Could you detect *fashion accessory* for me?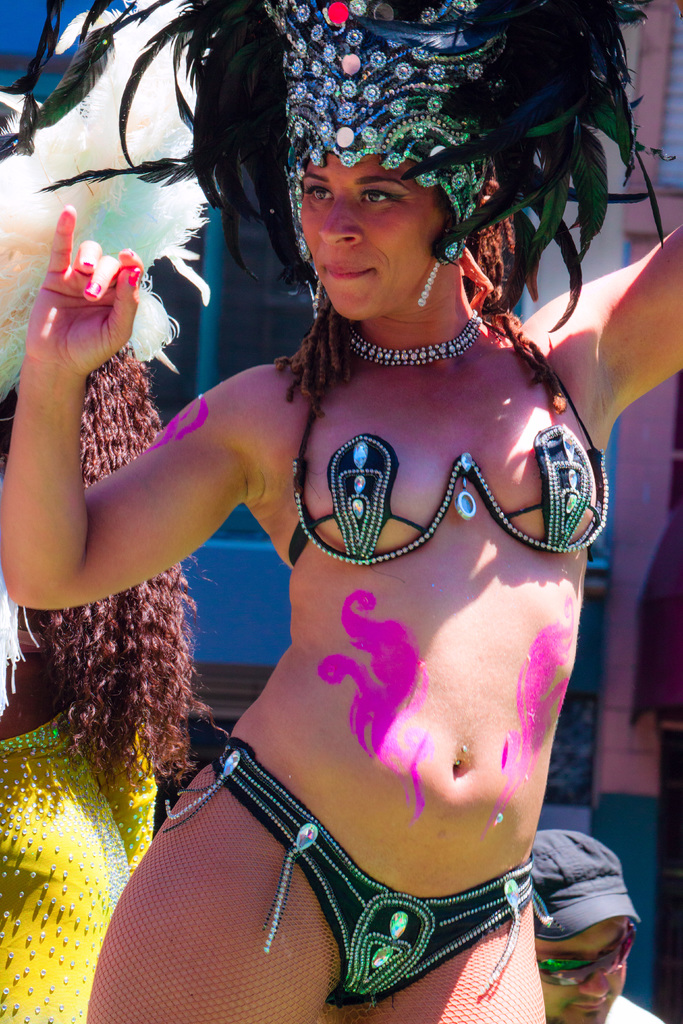
Detection result: box=[416, 248, 441, 311].
